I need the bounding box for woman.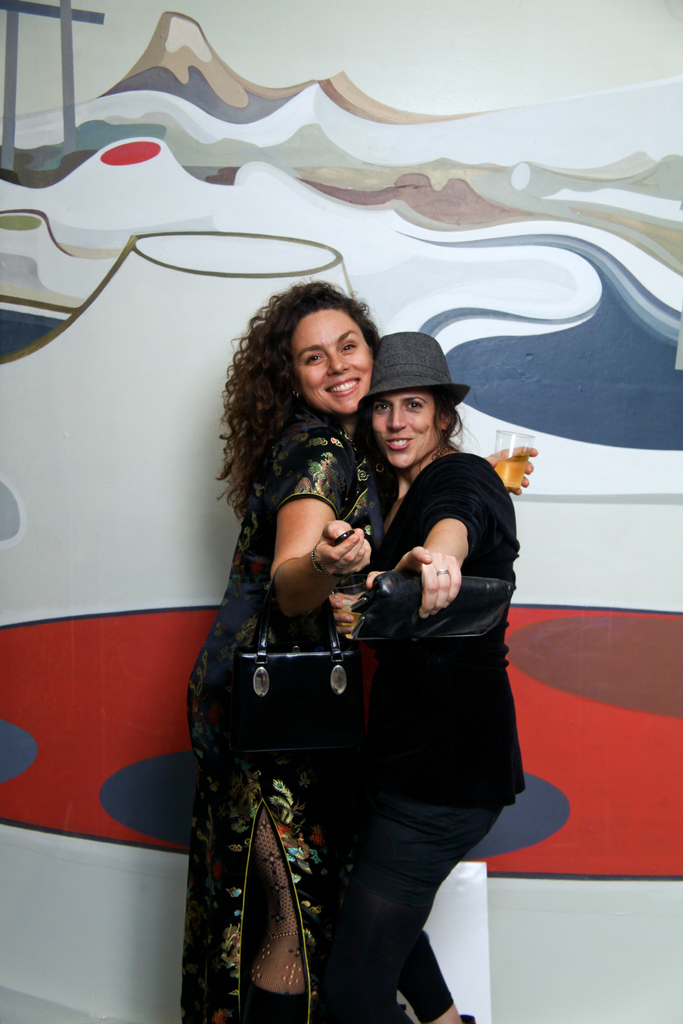
Here it is: box=[324, 330, 525, 1023].
